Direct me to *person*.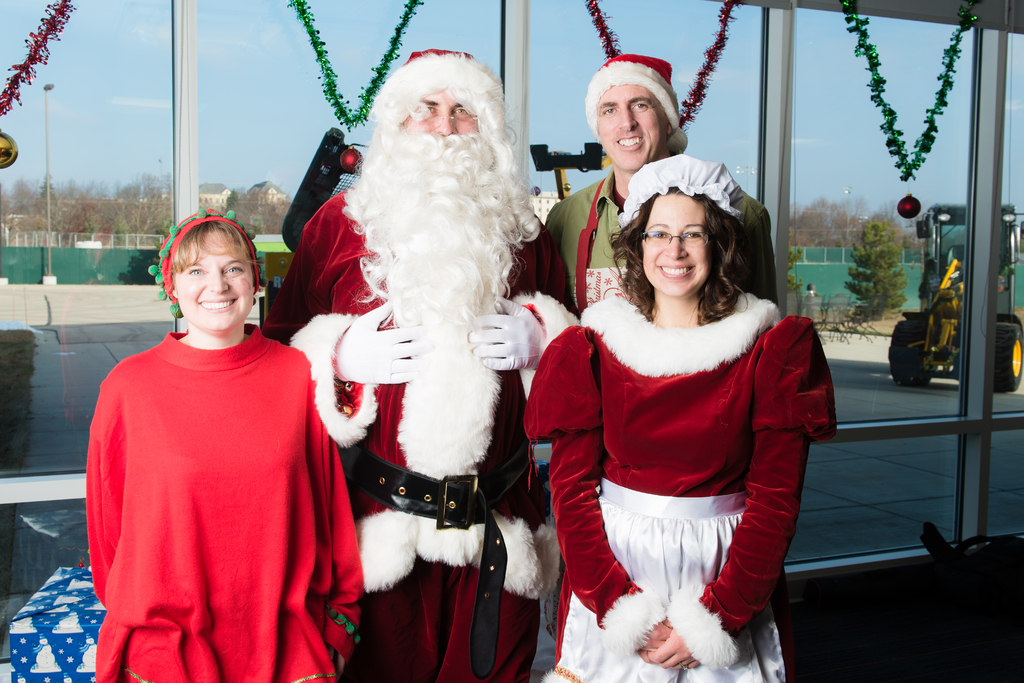
Direction: 84 207 362 682.
